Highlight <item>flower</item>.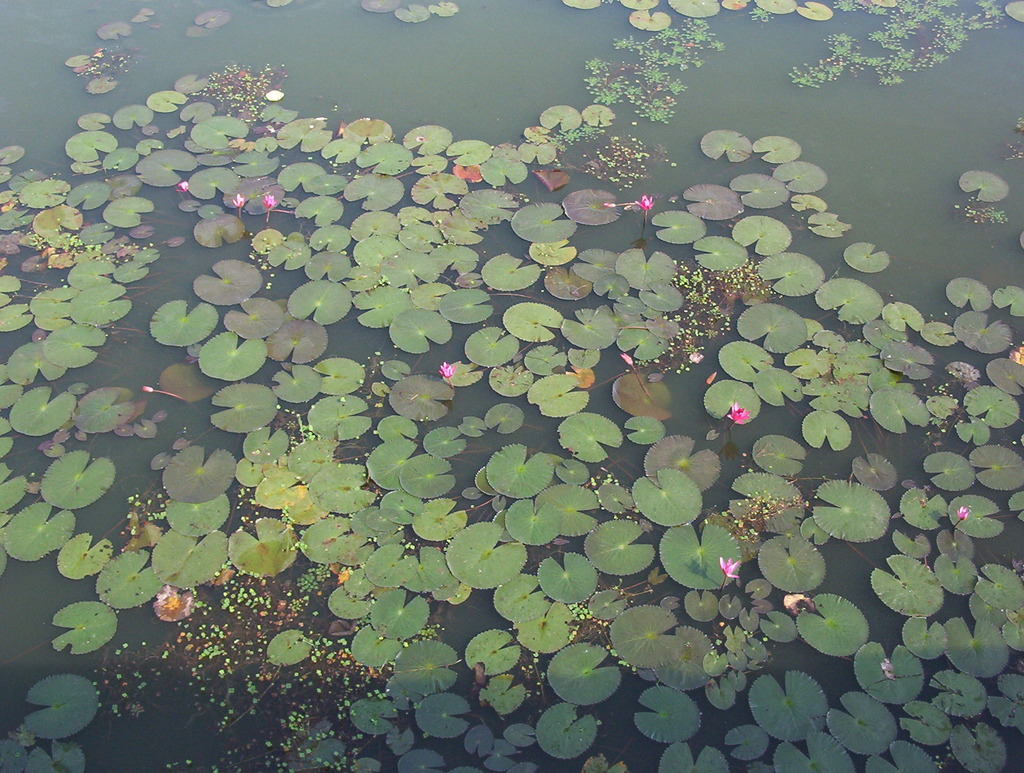
Highlighted region: [231, 189, 248, 210].
